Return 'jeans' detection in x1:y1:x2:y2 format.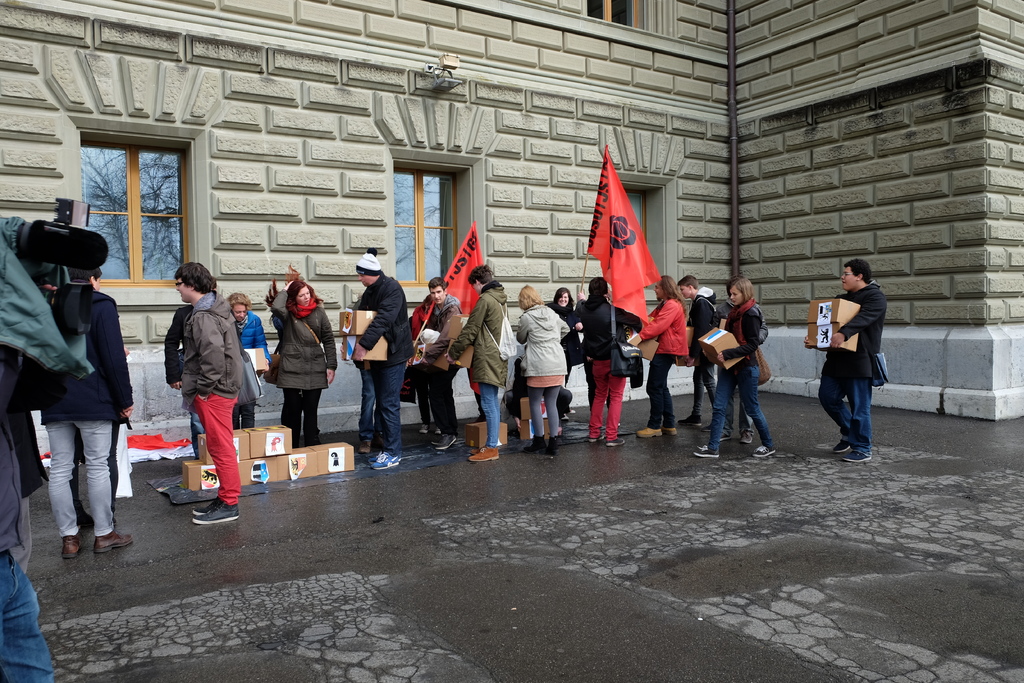
479:382:502:446.
